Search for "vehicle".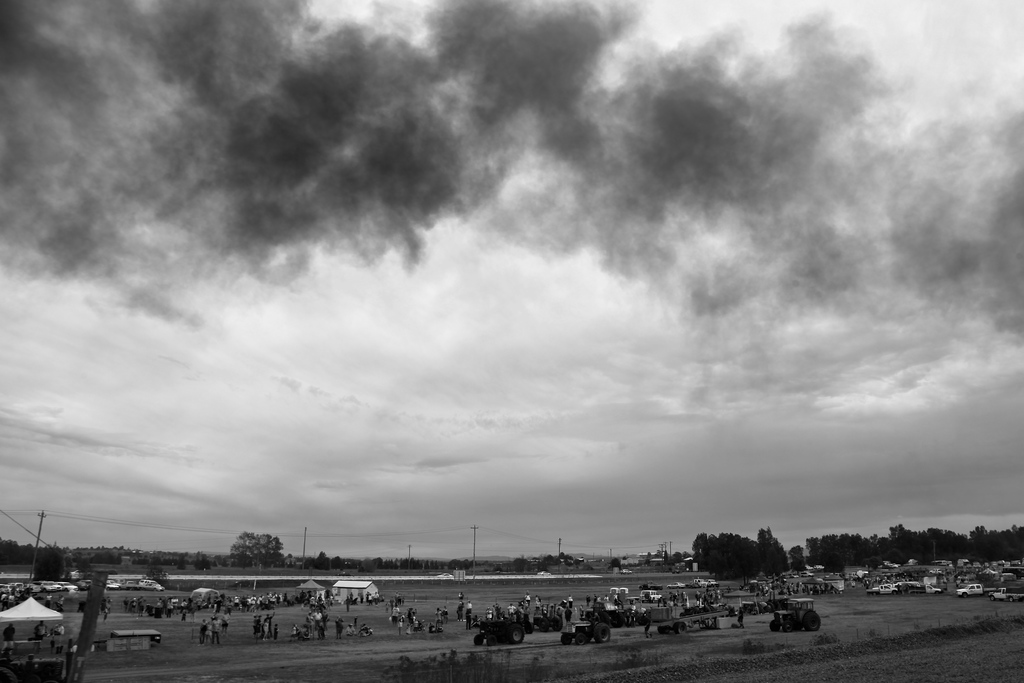
Found at (918,581,943,598).
